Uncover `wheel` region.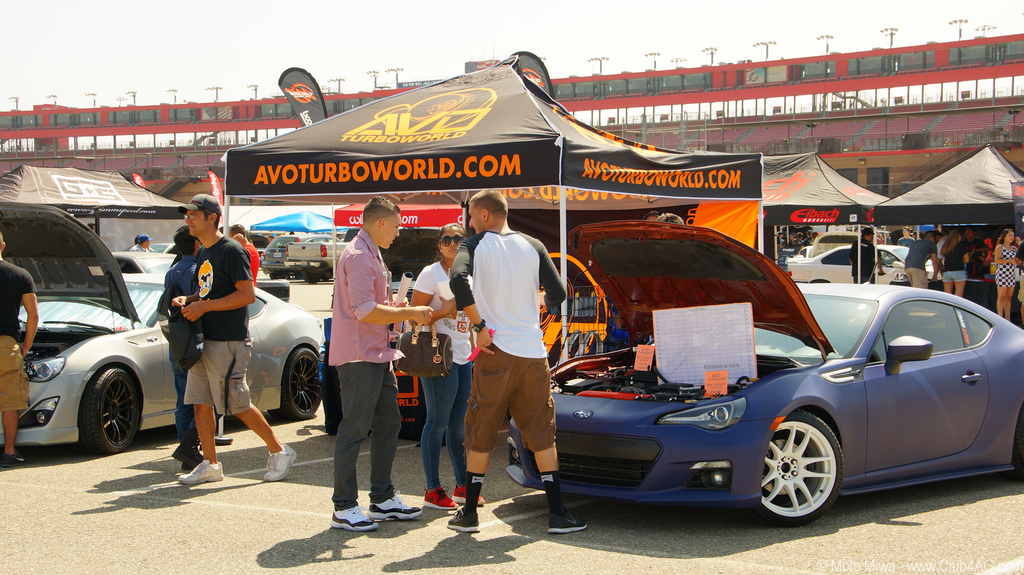
Uncovered: [x1=768, y1=419, x2=852, y2=510].
